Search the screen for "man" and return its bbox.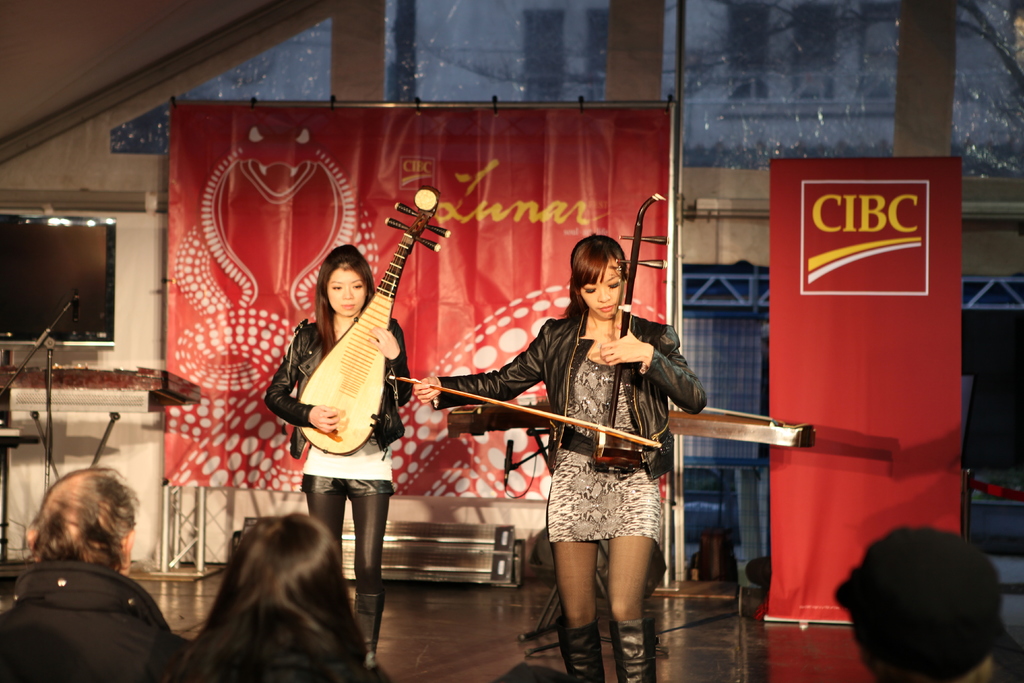
Found: [0, 464, 190, 682].
